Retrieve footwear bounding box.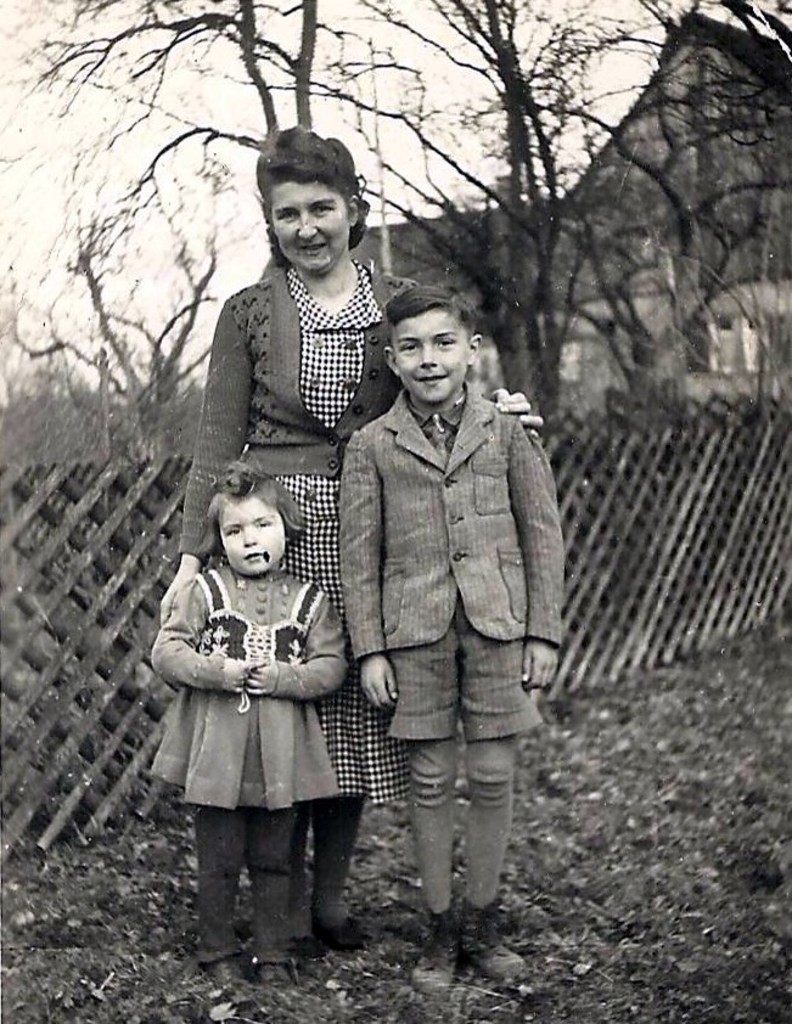
Bounding box: <bbox>241, 952, 293, 983</bbox>.
